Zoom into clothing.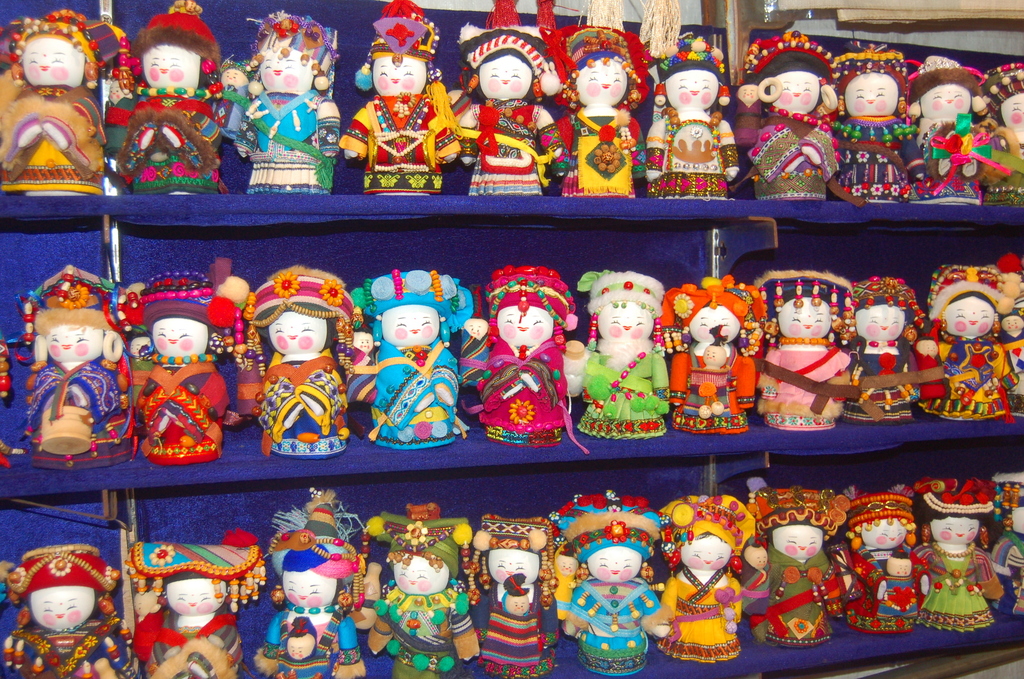
Zoom target: region(364, 593, 481, 678).
